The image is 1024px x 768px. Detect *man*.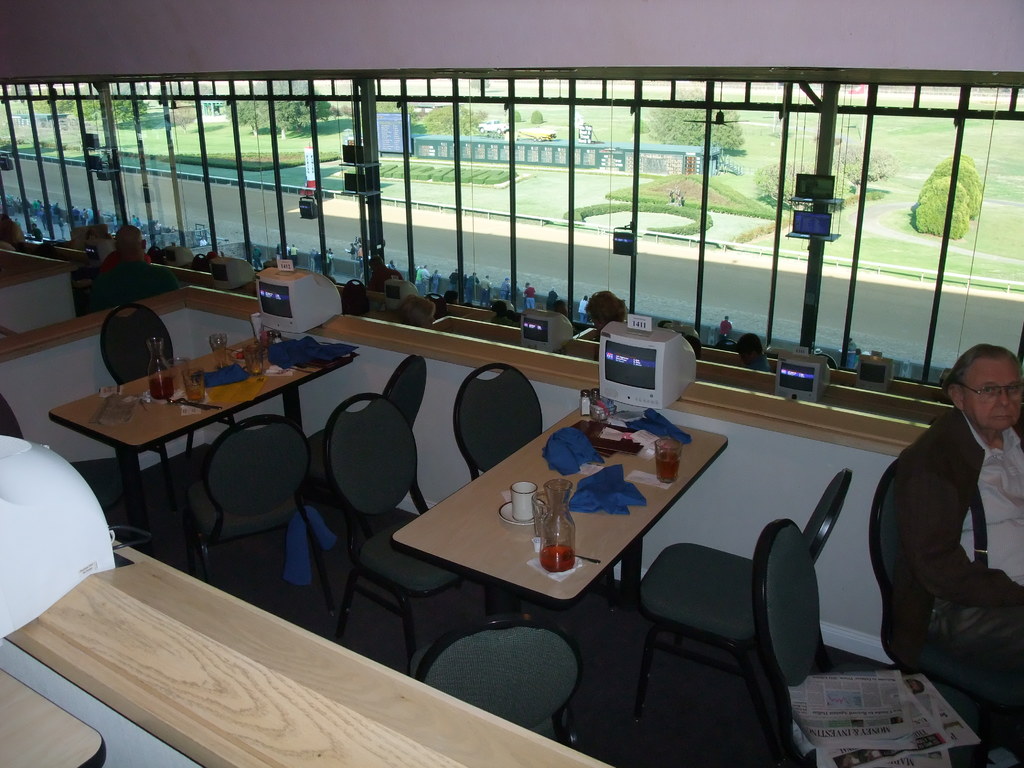
Detection: detection(714, 305, 737, 351).
